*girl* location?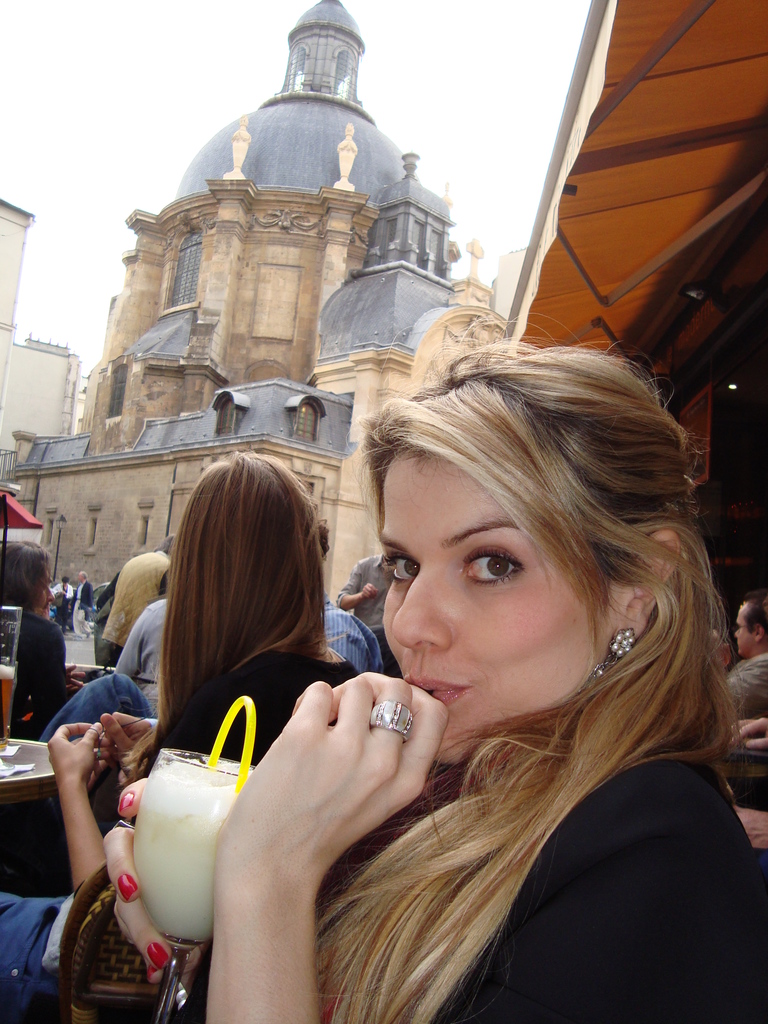
{"x1": 104, "y1": 300, "x2": 767, "y2": 1023}
